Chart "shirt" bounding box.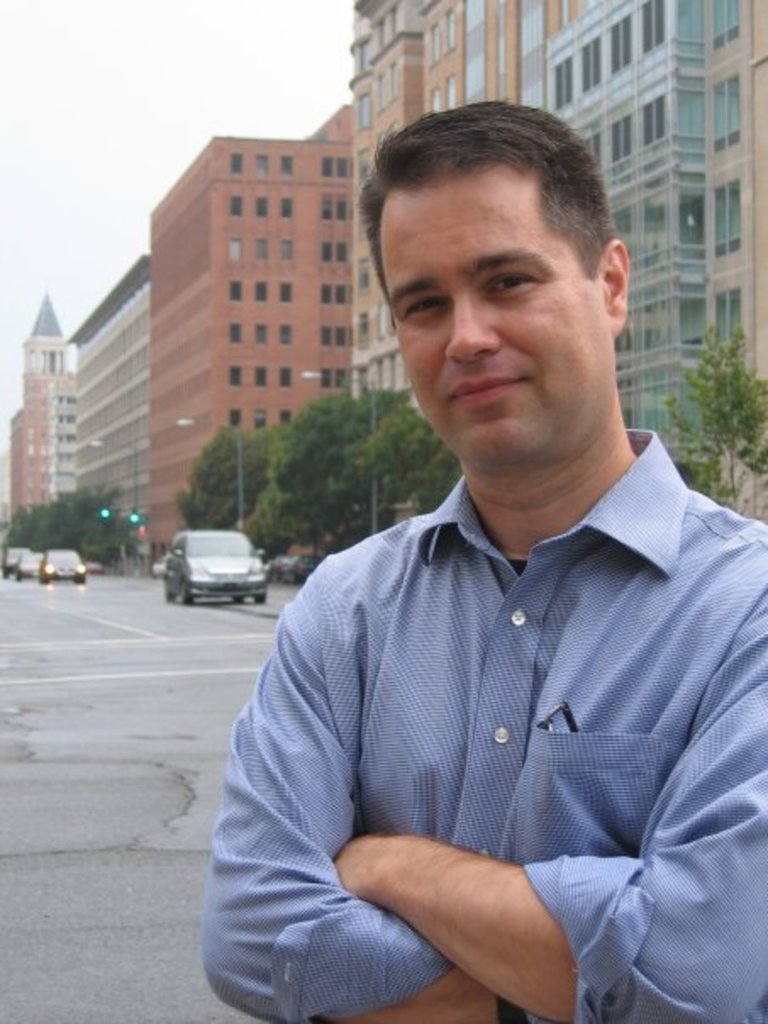
Charted: (202, 426, 766, 1022).
